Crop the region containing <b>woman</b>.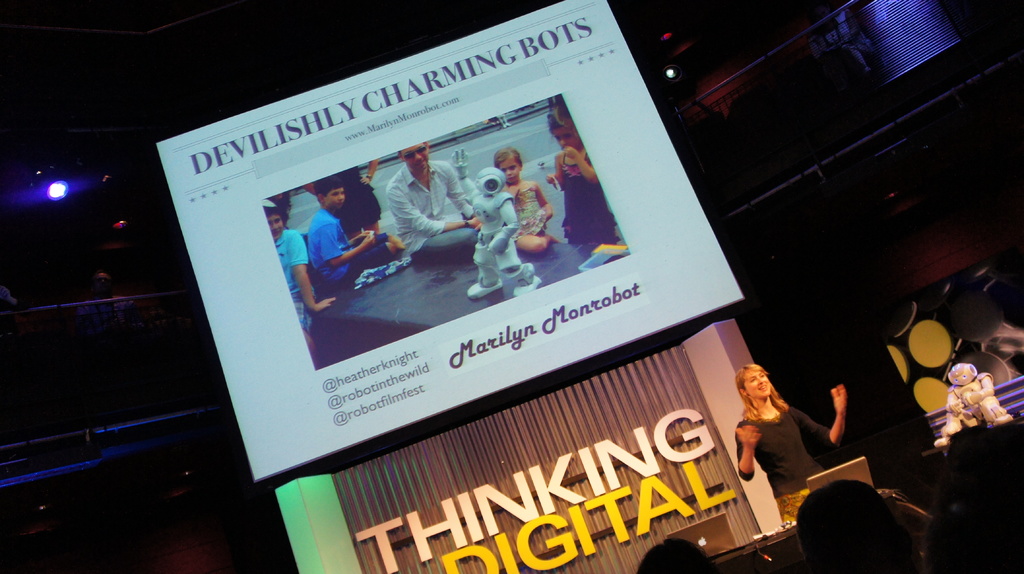
Crop region: x1=728, y1=358, x2=844, y2=509.
